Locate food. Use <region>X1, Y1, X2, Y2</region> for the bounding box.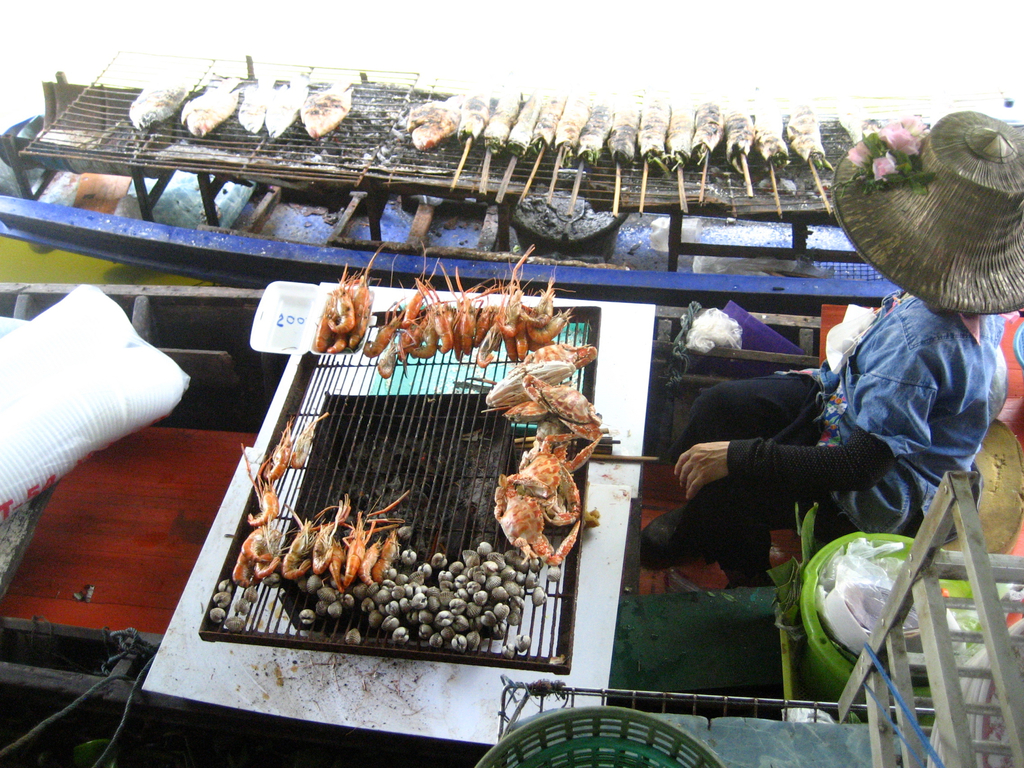
<region>198, 243, 610, 653</region>.
